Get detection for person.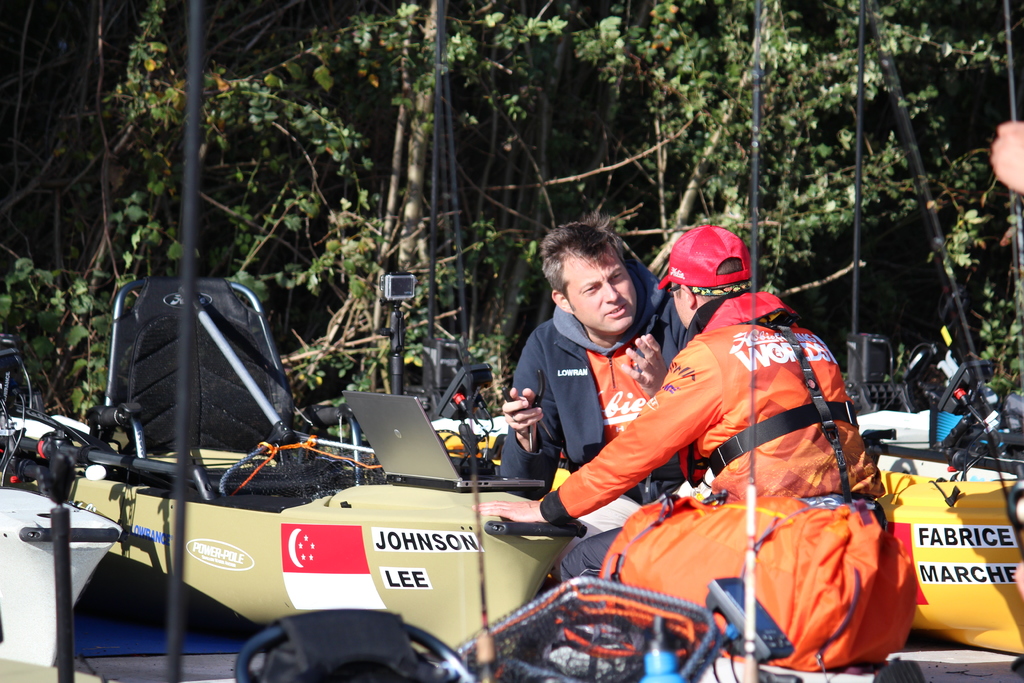
Detection: detection(486, 224, 703, 586).
